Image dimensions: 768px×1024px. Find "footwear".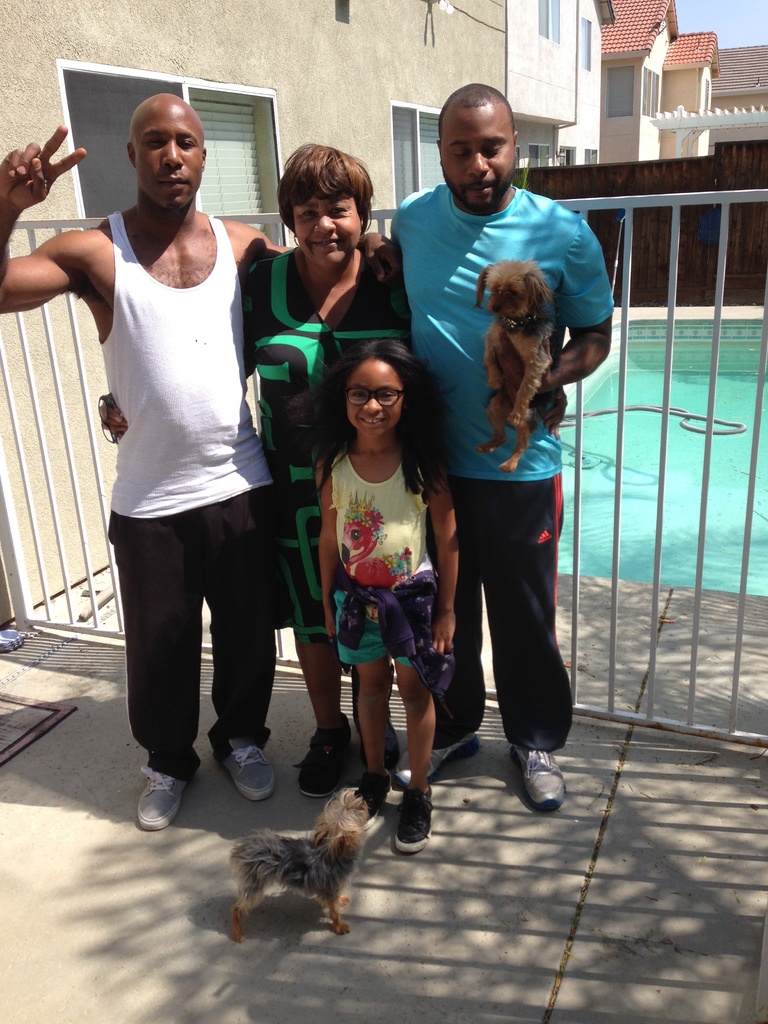
locate(132, 765, 179, 840).
